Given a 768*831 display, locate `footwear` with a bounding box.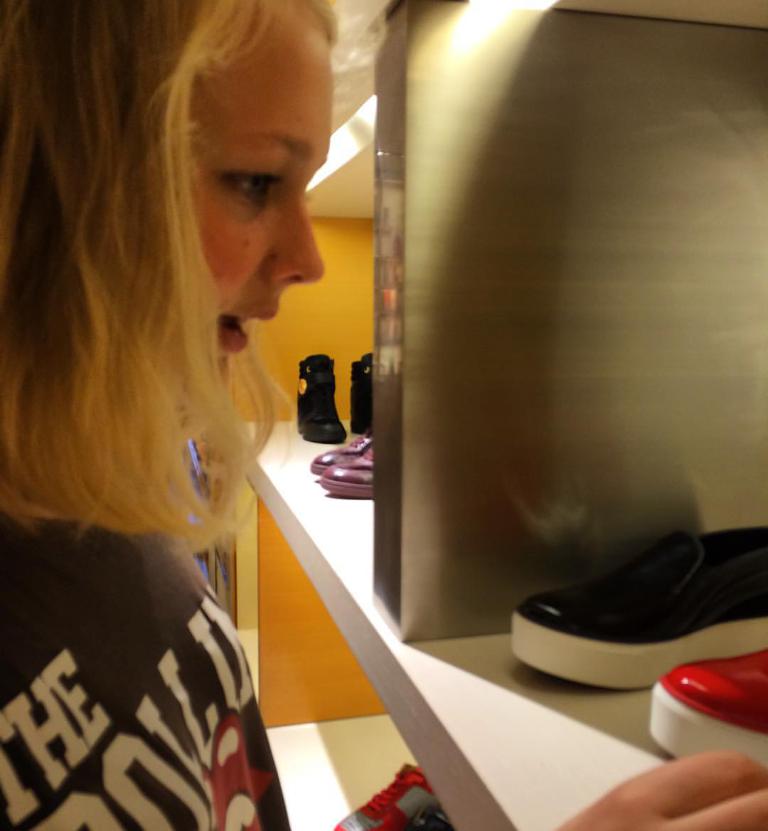
Located: 326, 761, 456, 830.
